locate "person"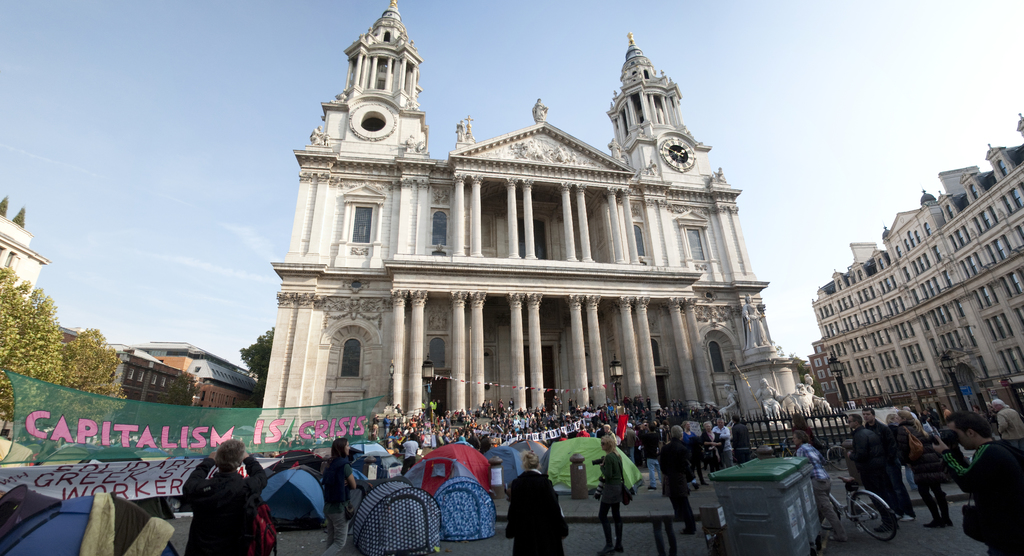
pyautogui.locateOnScreen(795, 429, 850, 540)
